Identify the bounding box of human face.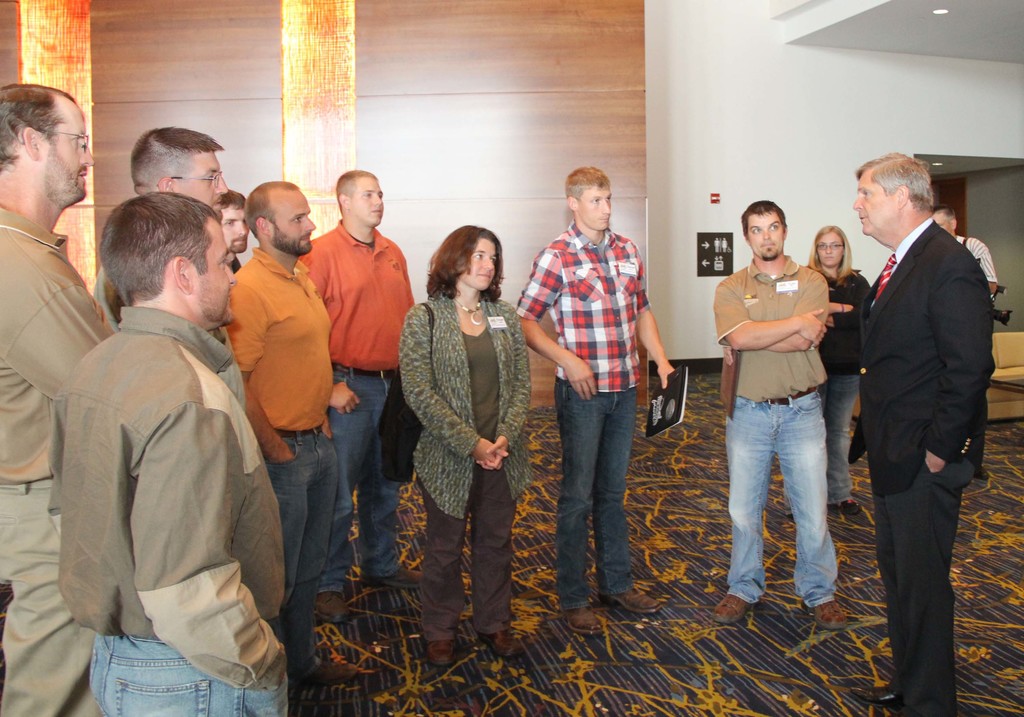
(x1=814, y1=226, x2=842, y2=267).
